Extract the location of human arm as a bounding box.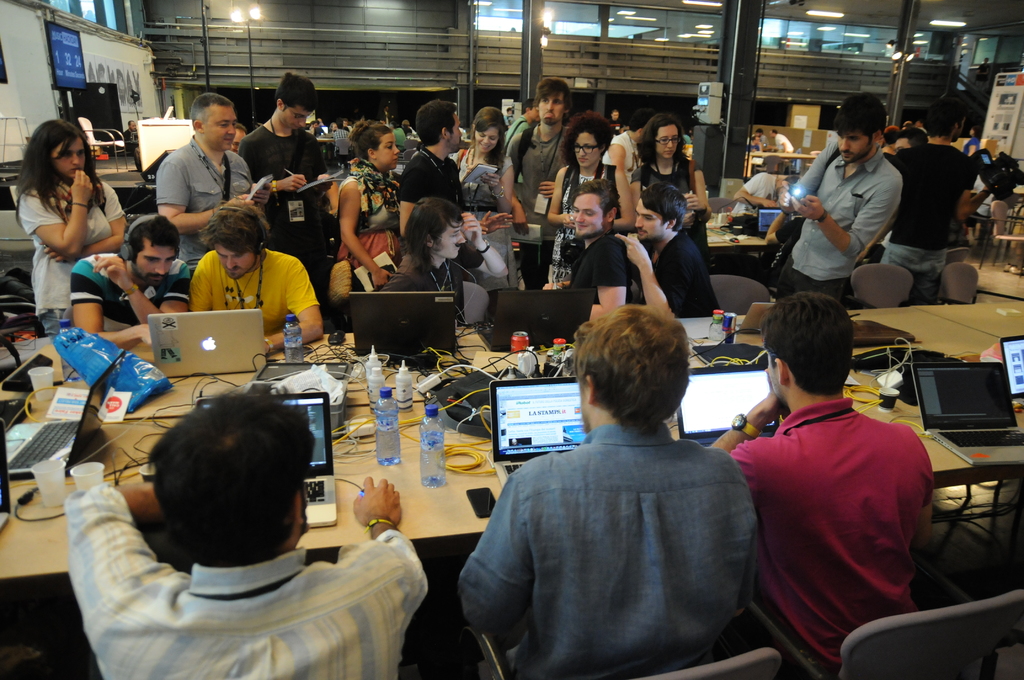
bbox=(605, 127, 632, 168).
